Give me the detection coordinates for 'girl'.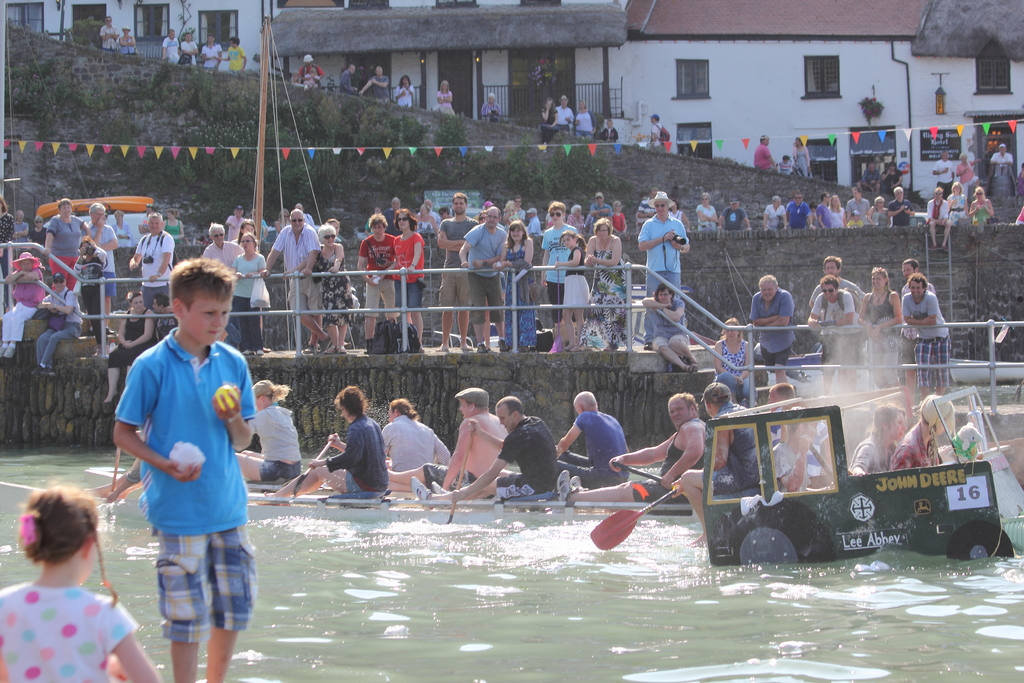
[x1=494, y1=223, x2=535, y2=352].
